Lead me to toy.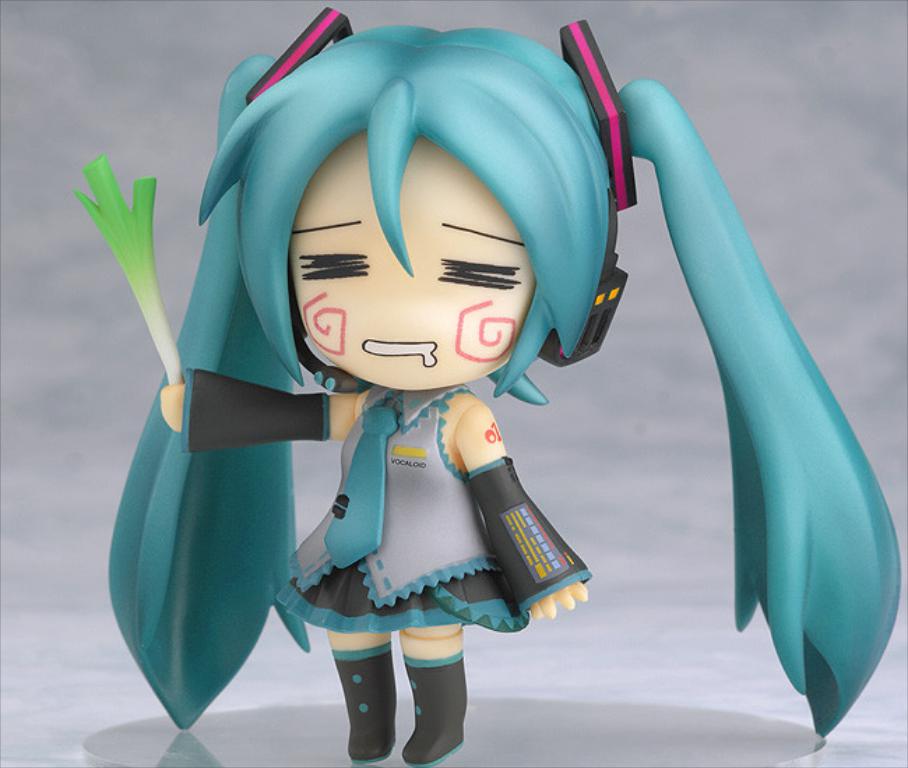
Lead to (x1=68, y1=6, x2=900, y2=765).
